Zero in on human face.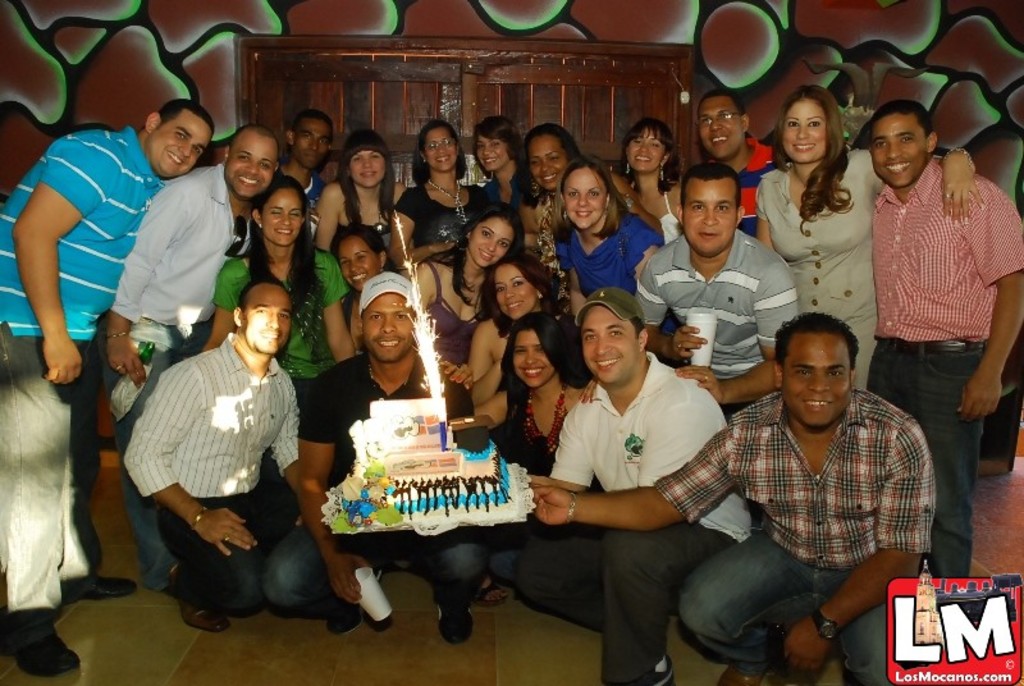
Zeroed in: bbox(476, 136, 504, 173).
